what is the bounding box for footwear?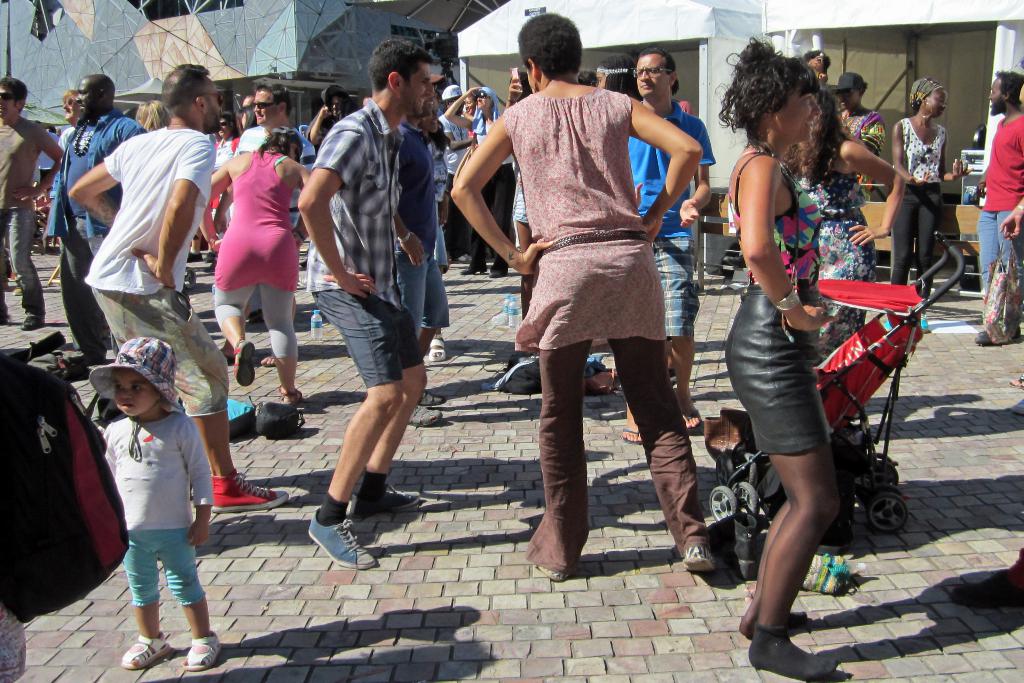
430/336/454/366.
